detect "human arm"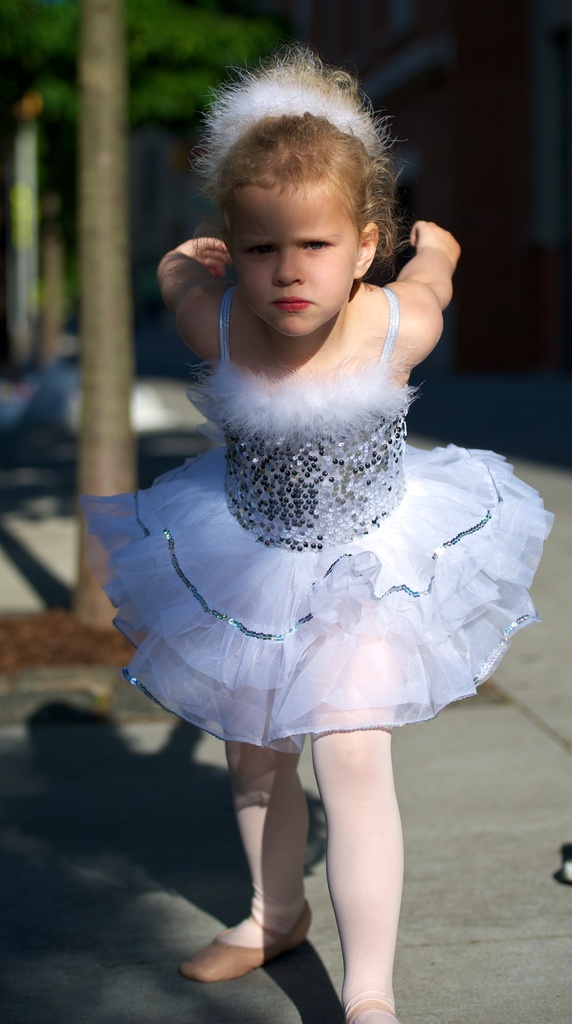
<box>154,208,242,401</box>
